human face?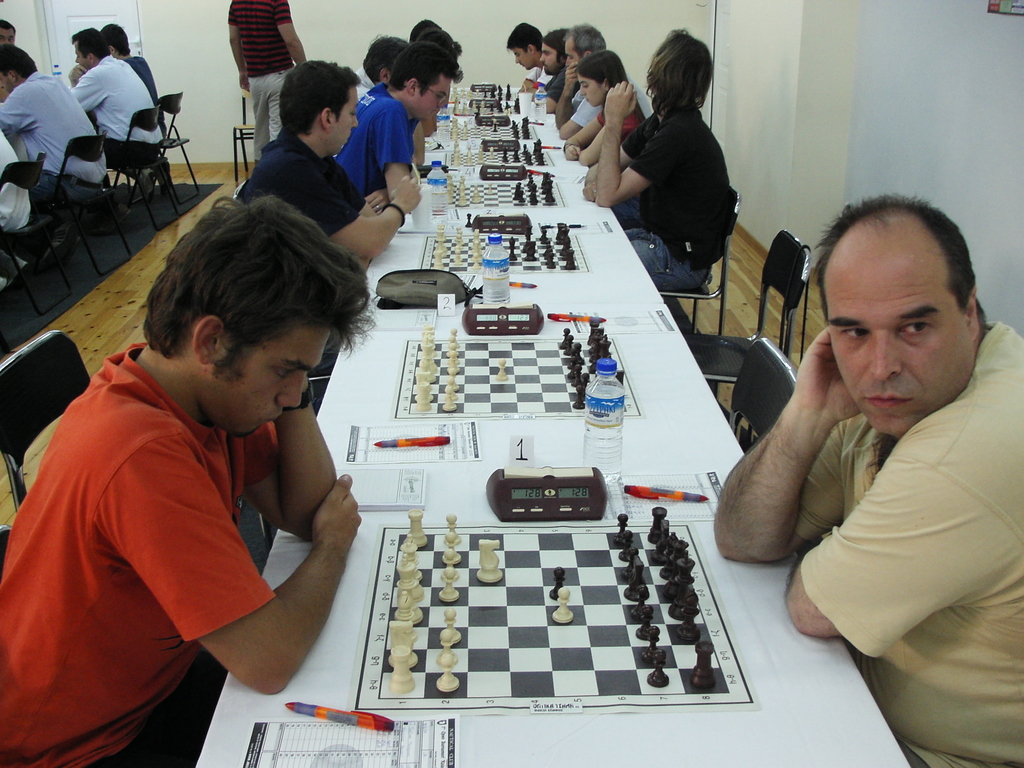
box(324, 86, 360, 154)
